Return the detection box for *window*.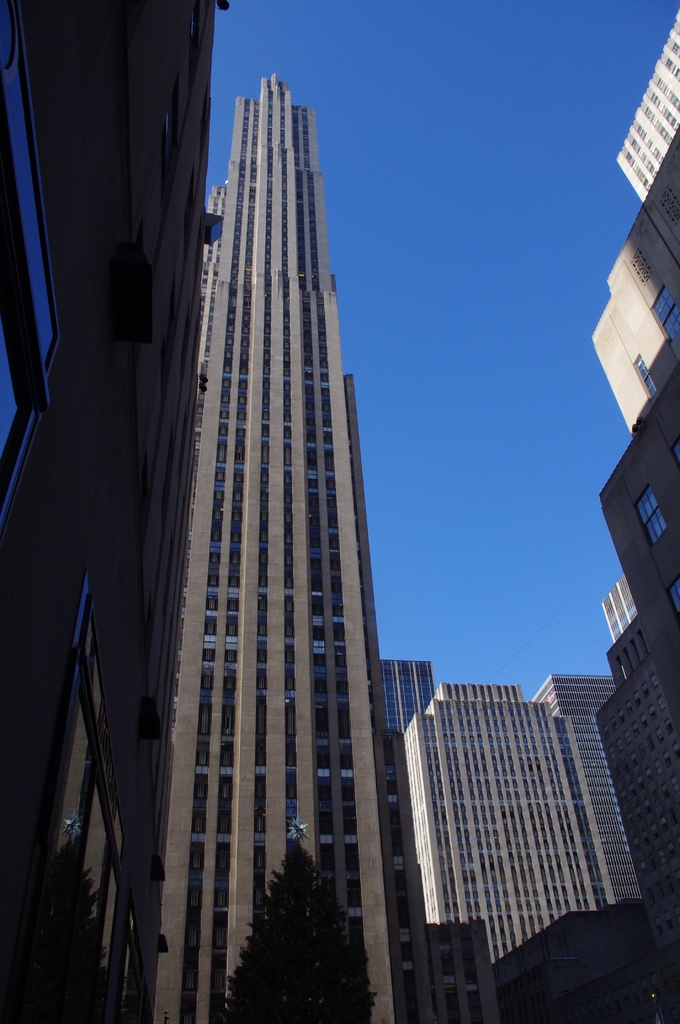
[635, 481, 675, 541].
